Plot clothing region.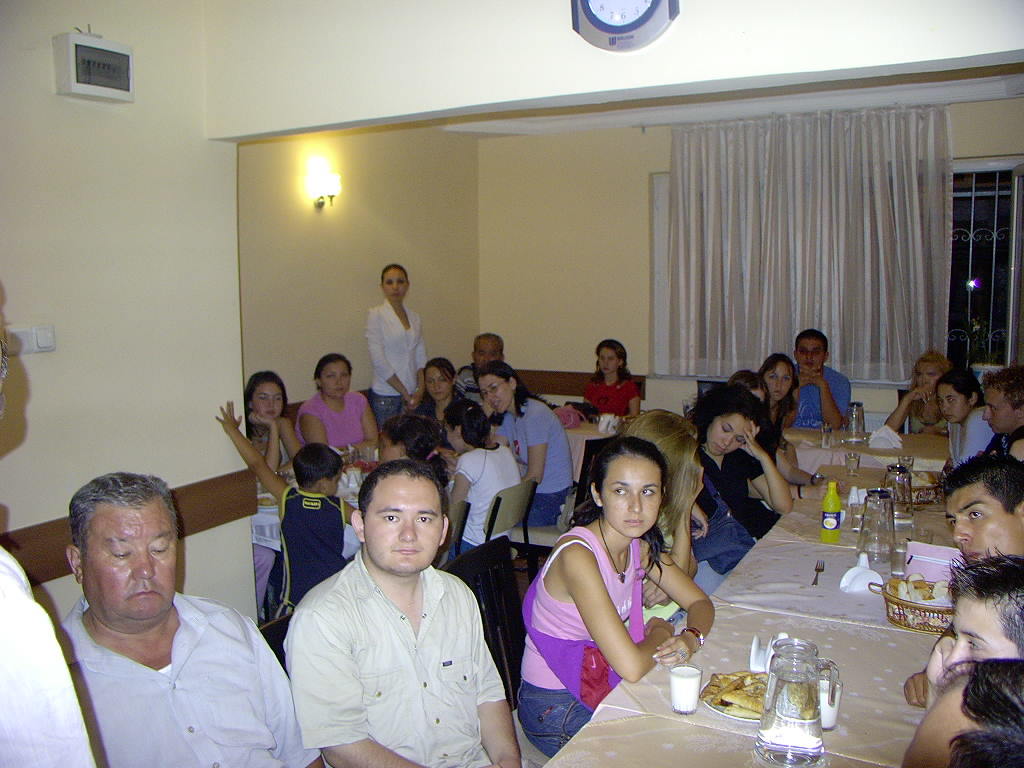
Plotted at BBox(420, 392, 458, 431).
